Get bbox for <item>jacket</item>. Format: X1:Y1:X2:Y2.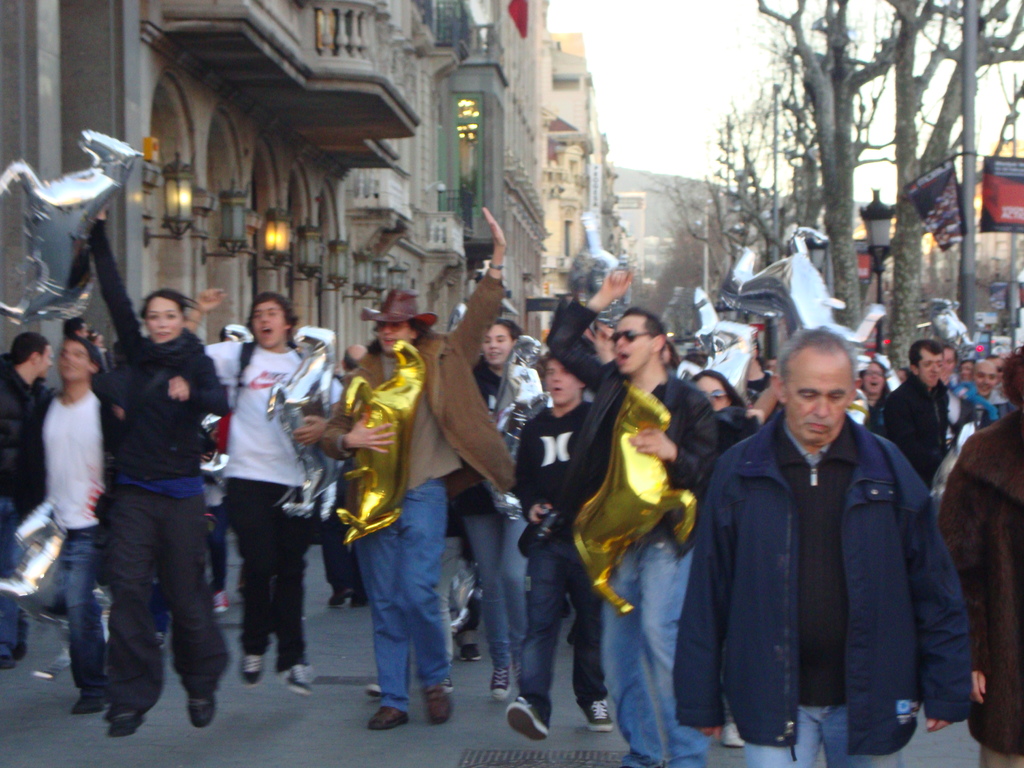
96:221:234:497.
